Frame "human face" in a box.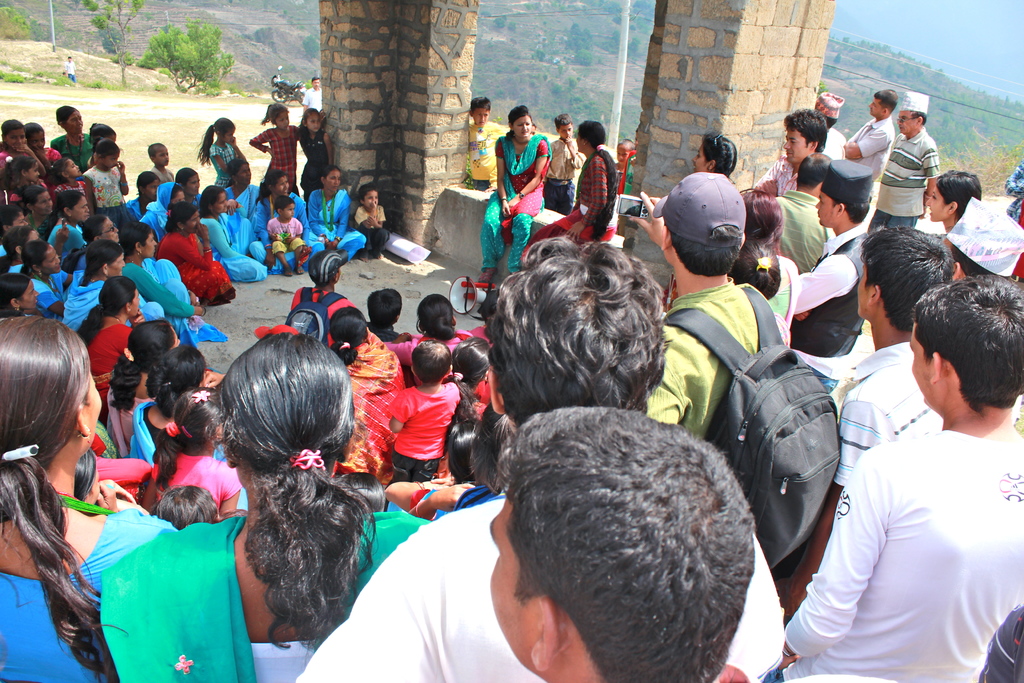
box=[325, 169, 341, 191].
